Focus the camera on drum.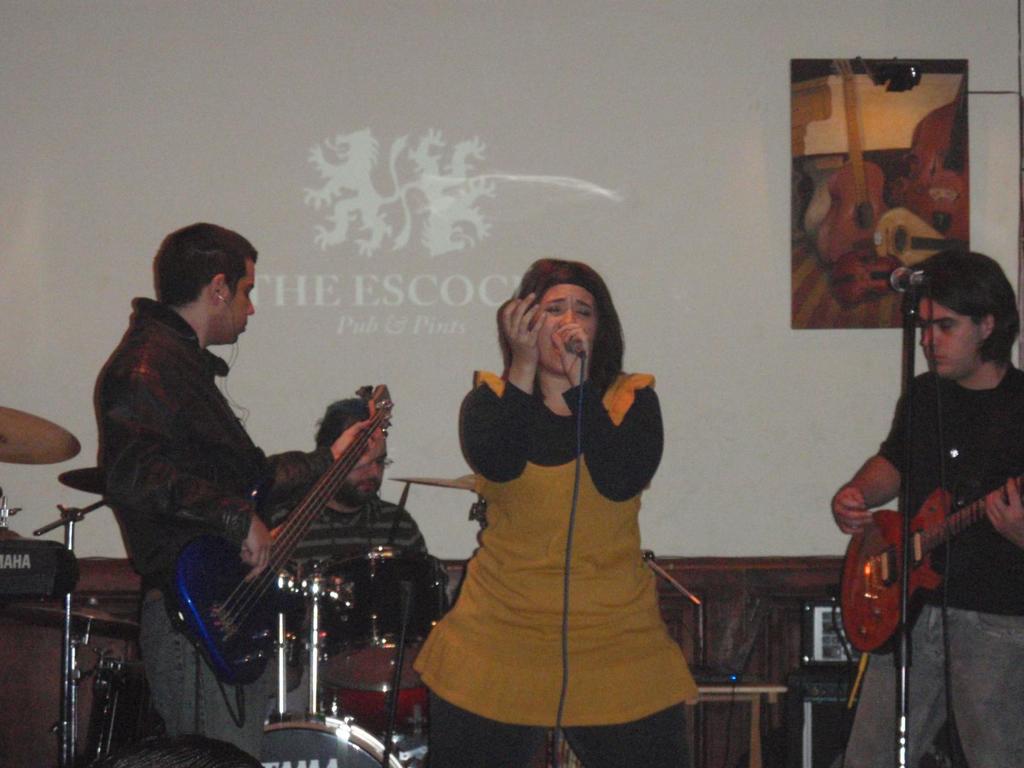
Focus region: locate(317, 547, 448, 694).
